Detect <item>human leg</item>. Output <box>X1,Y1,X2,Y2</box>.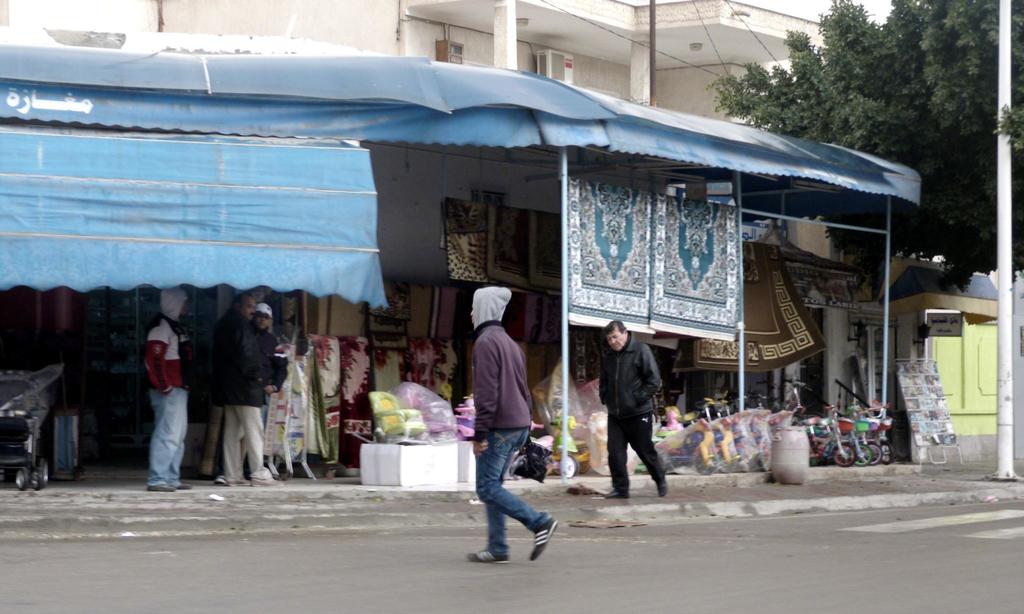
<box>223,401,248,485</box>.
